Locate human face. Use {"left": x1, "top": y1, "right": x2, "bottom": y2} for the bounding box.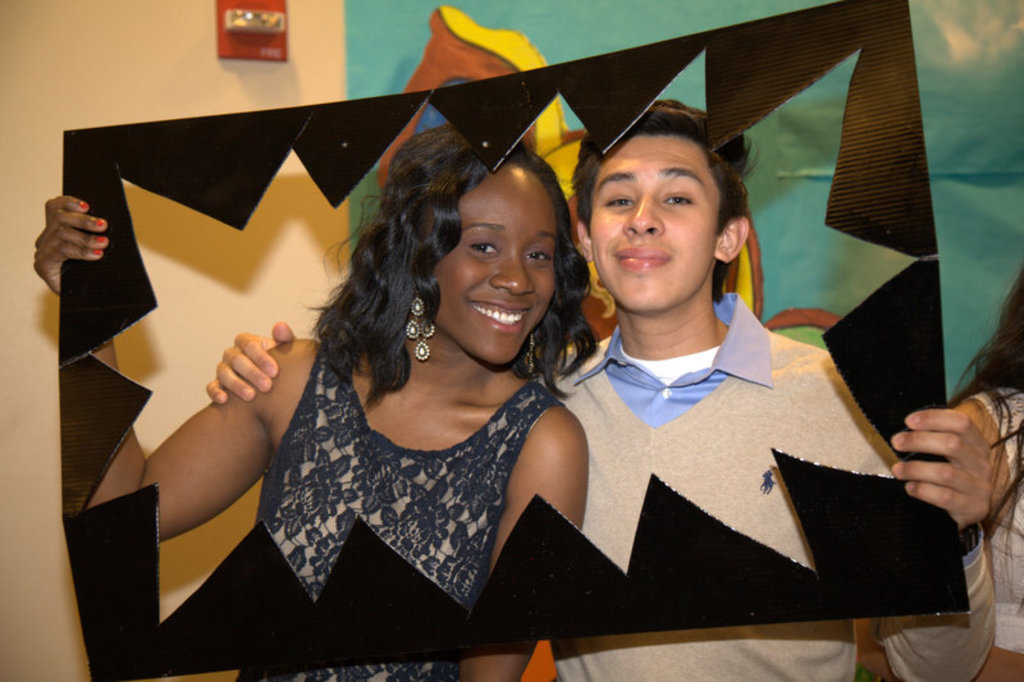
{"left": 435, "top": 163, "right": 553, "bottom": 363}.
